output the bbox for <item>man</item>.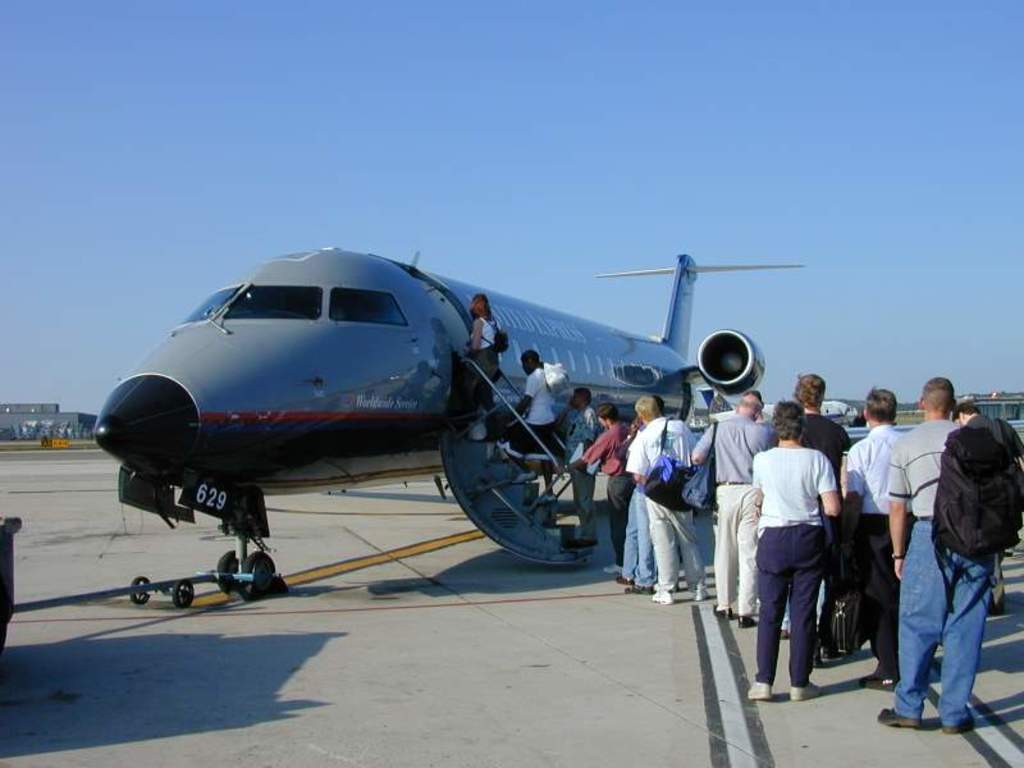
crop(795, 371, 846, 663).
